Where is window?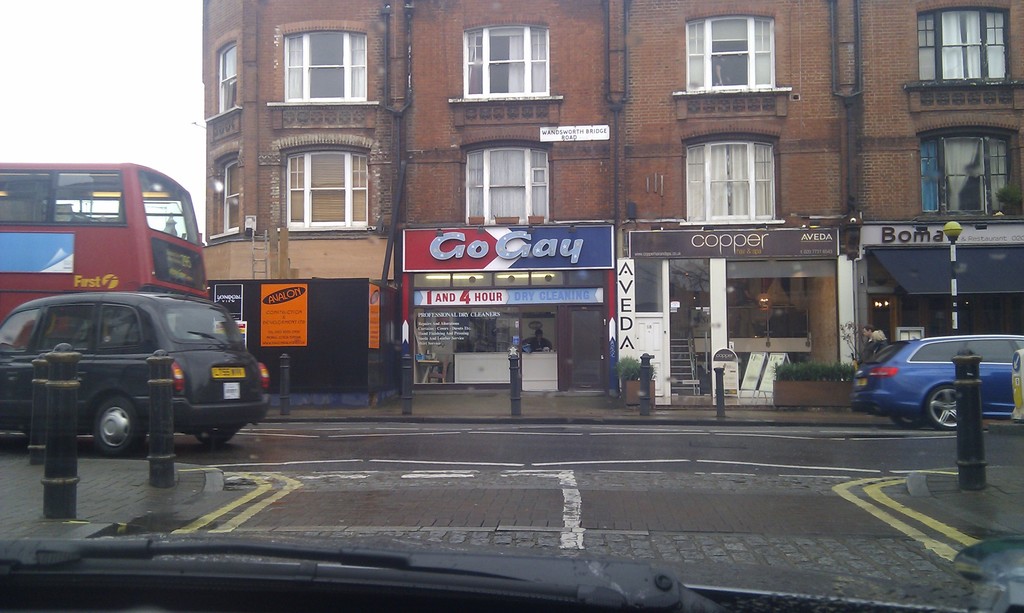
{"x1": 920, "y1": 122, "x2": 1012, "y2": 213}.
